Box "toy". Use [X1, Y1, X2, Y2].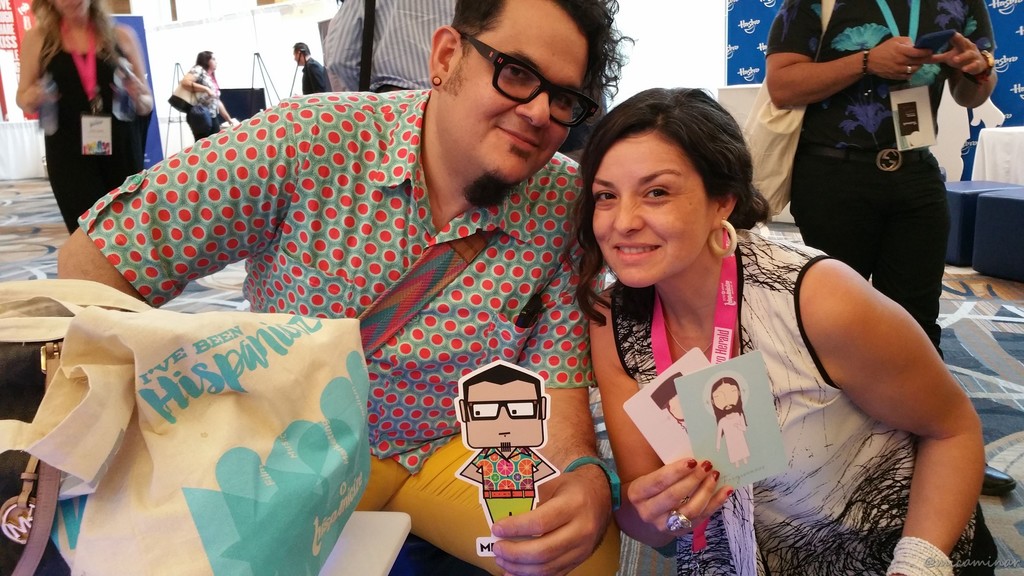
[452, 357, 548, 536].
